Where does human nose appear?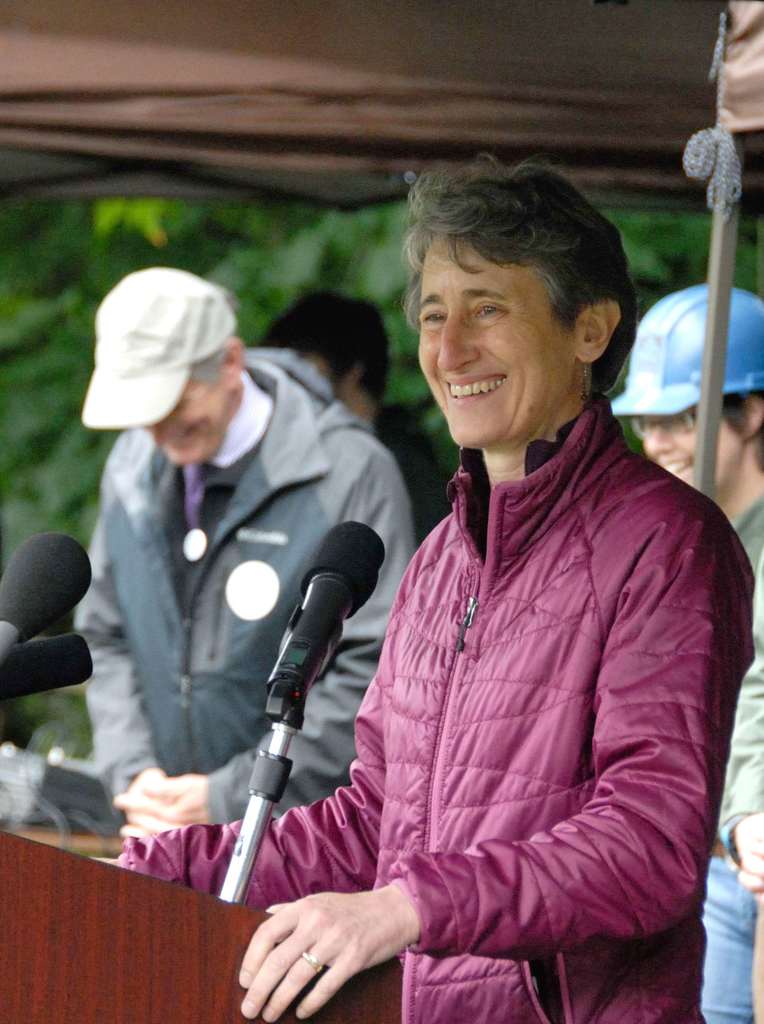
Appears at x1=641, y1=423, x2=674, y2=460.
